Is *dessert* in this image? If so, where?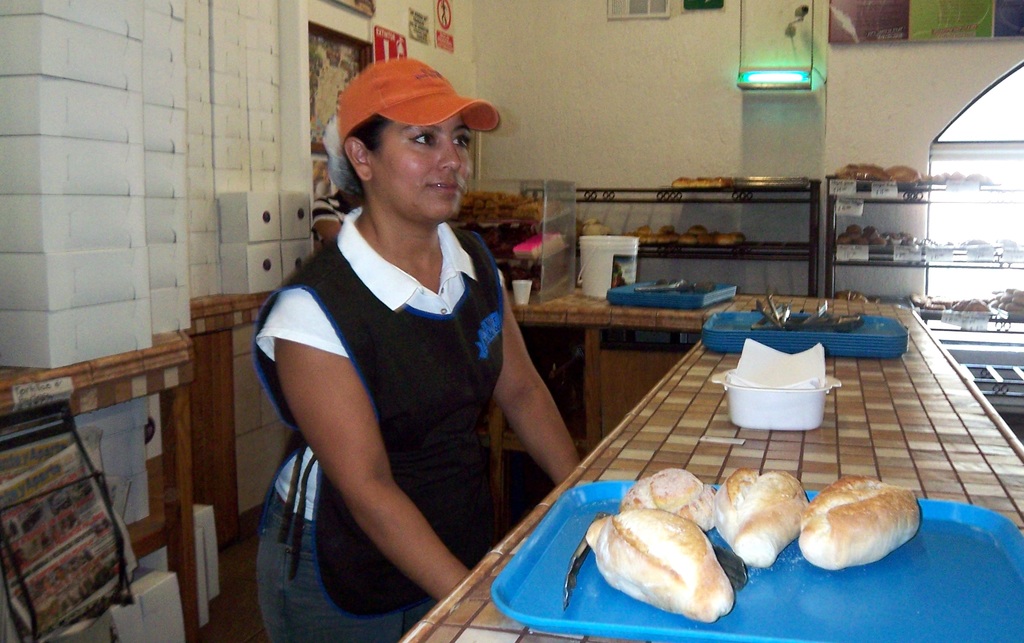
Yes, at (587, 507, 744, 637).
